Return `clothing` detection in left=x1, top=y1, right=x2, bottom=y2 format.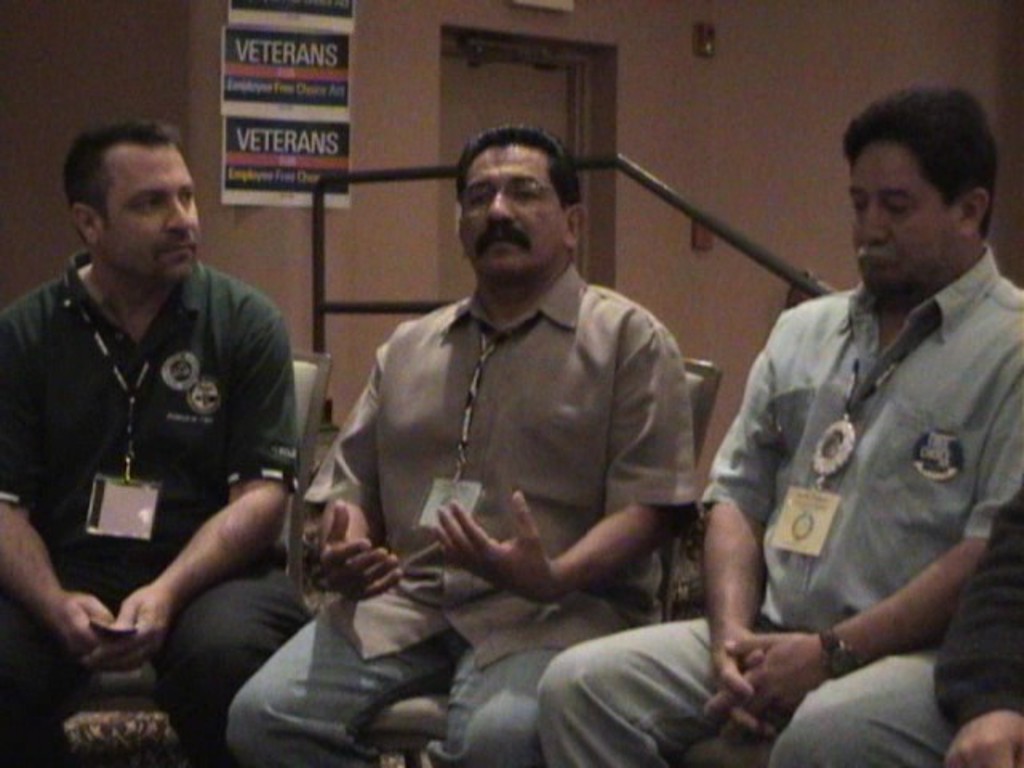
left=933, top=490, right=1022, bottom=736.
